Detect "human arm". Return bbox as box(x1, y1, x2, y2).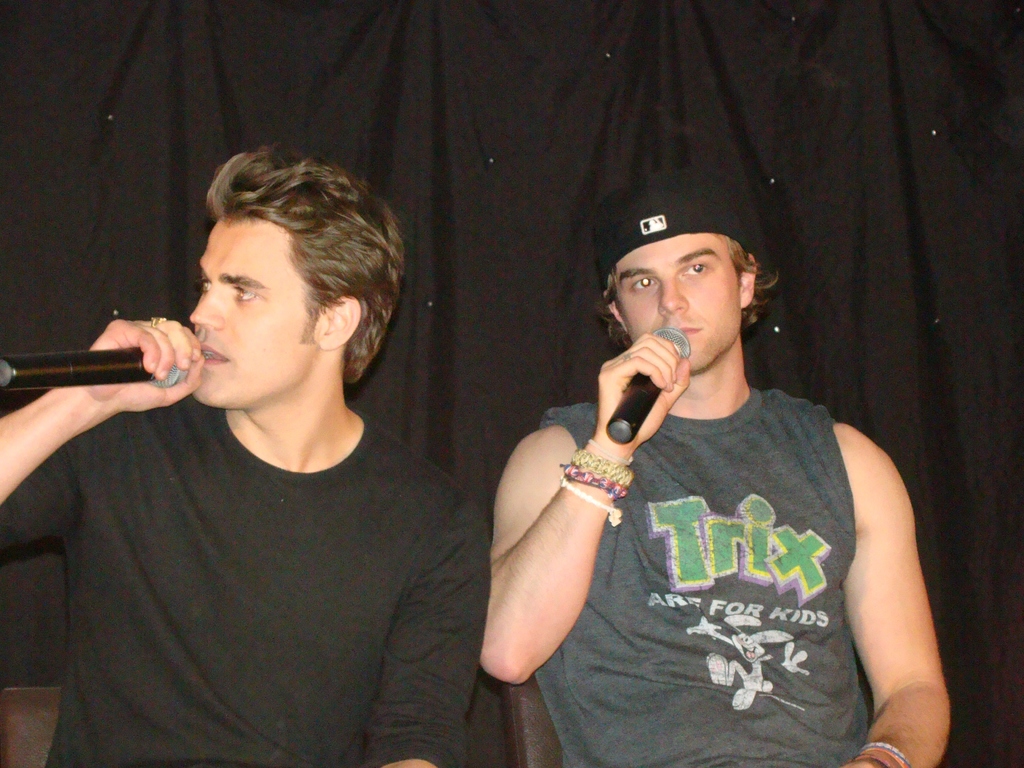
box(360, 474, 485, 767).
